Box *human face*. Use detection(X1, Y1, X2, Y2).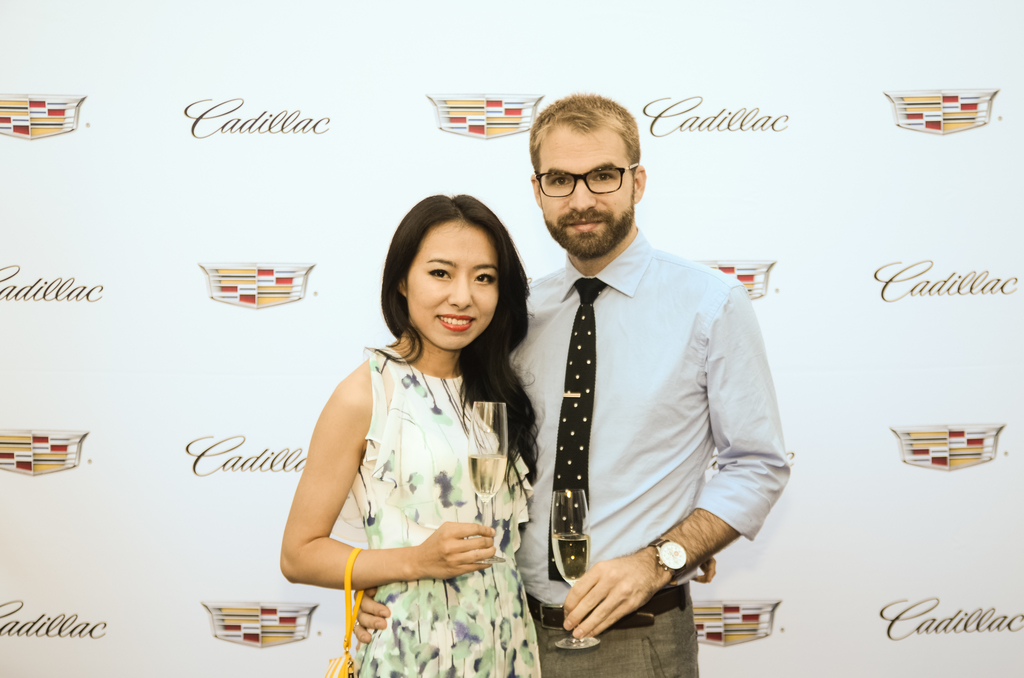
detection(408, 216, 498, 347).
